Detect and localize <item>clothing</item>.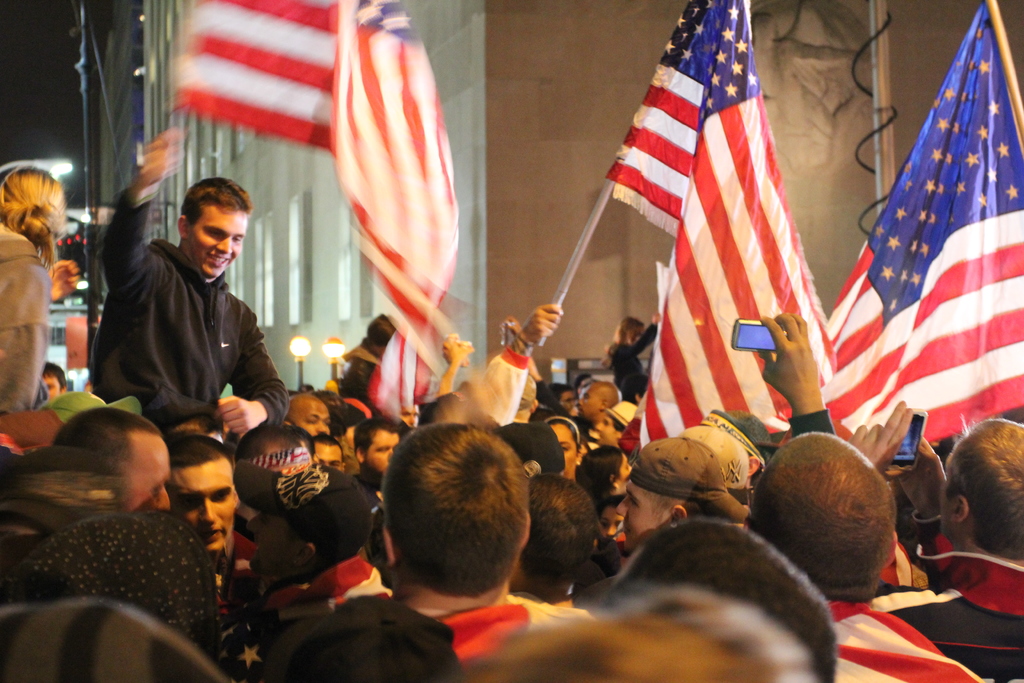
Localized at l=609, t=324, r=661, b=392.
